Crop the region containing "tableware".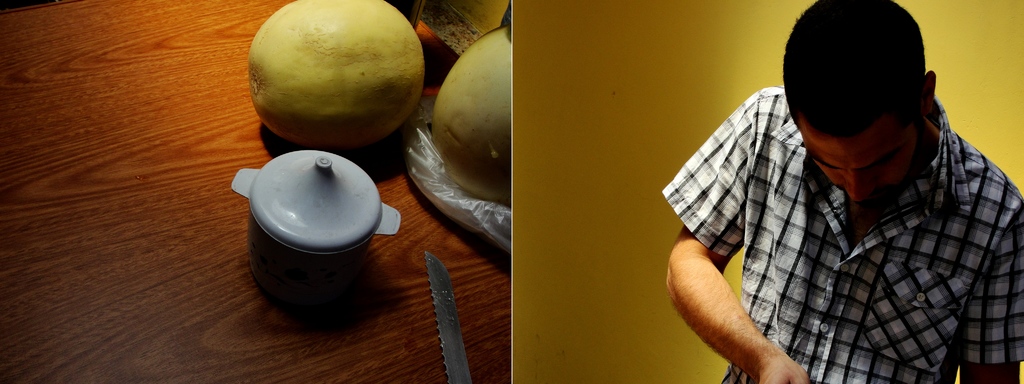
Crop region: l=425, t=249, r=471, b=383.
